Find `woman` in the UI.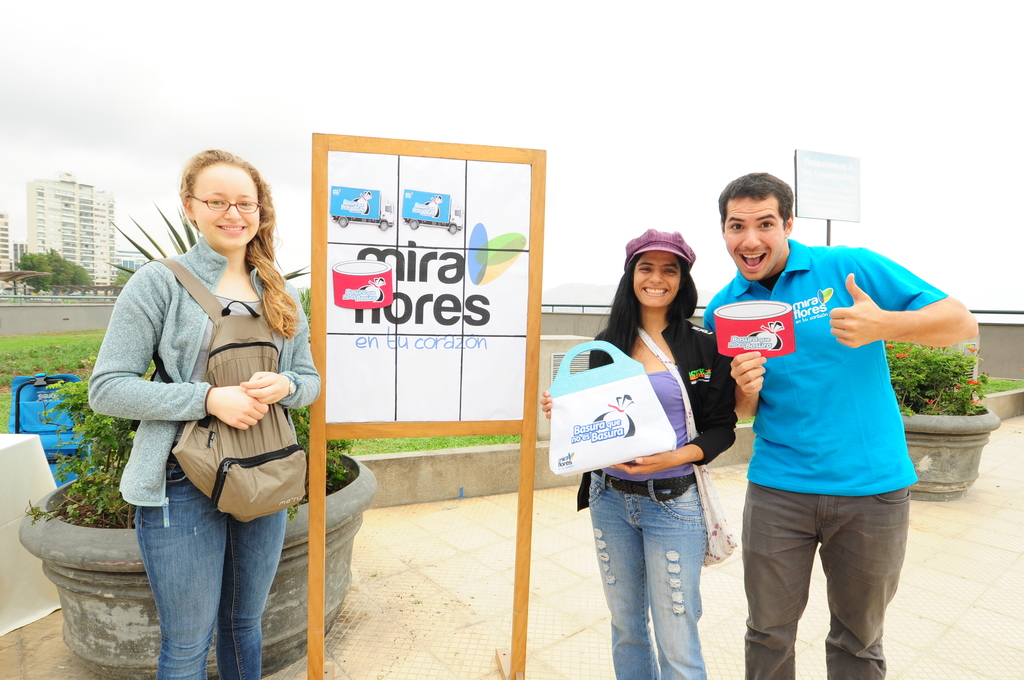
UI element at rect(567, 230, 749, 679).
